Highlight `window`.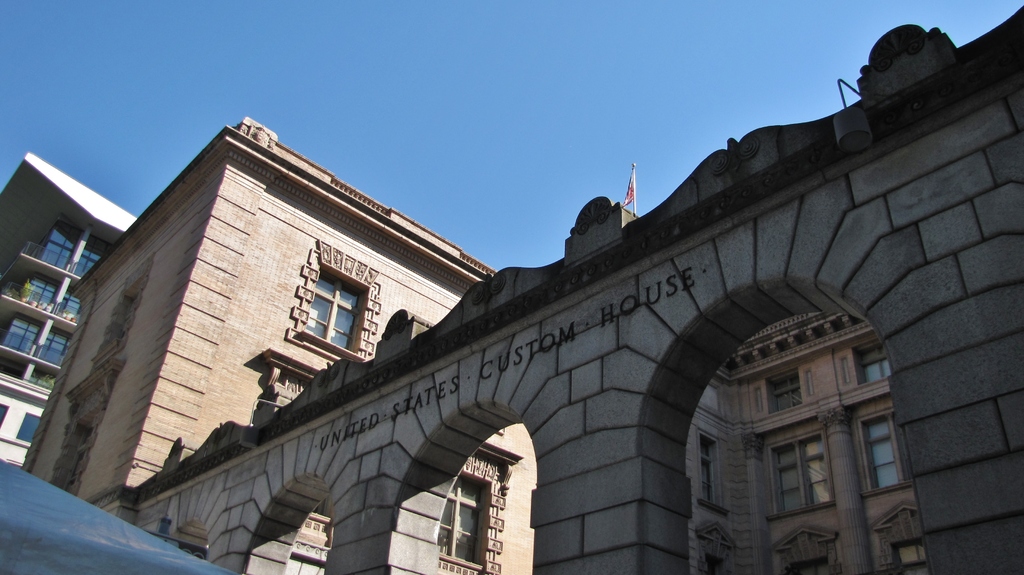
Highlighted region: rect(859, 411, 911, 492).
